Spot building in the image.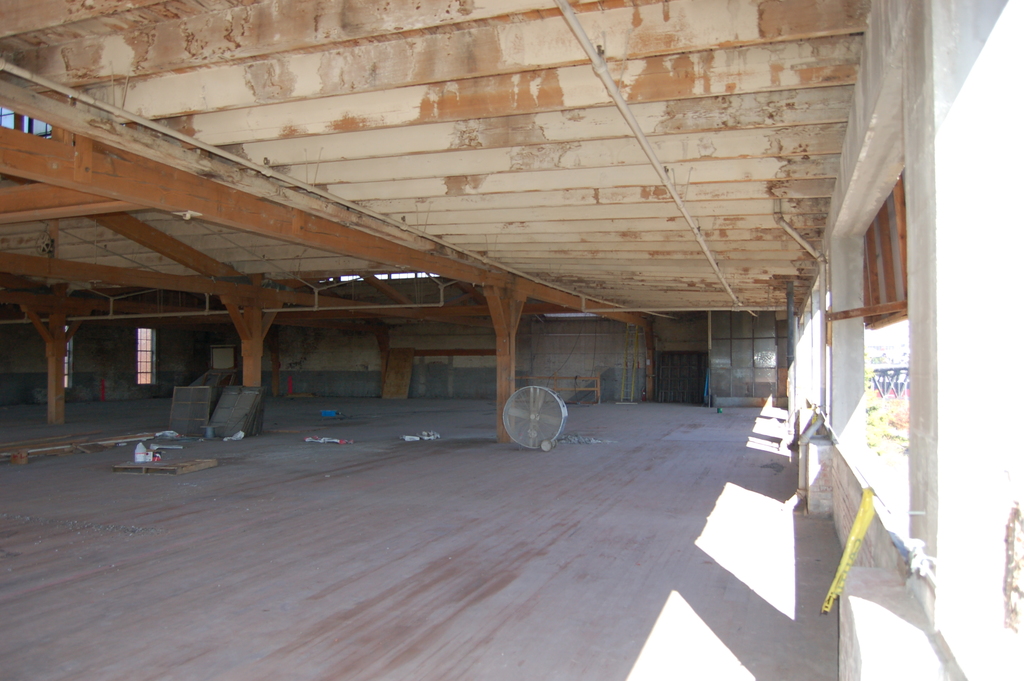
building found at box=[0, 0, 1023, 680].
